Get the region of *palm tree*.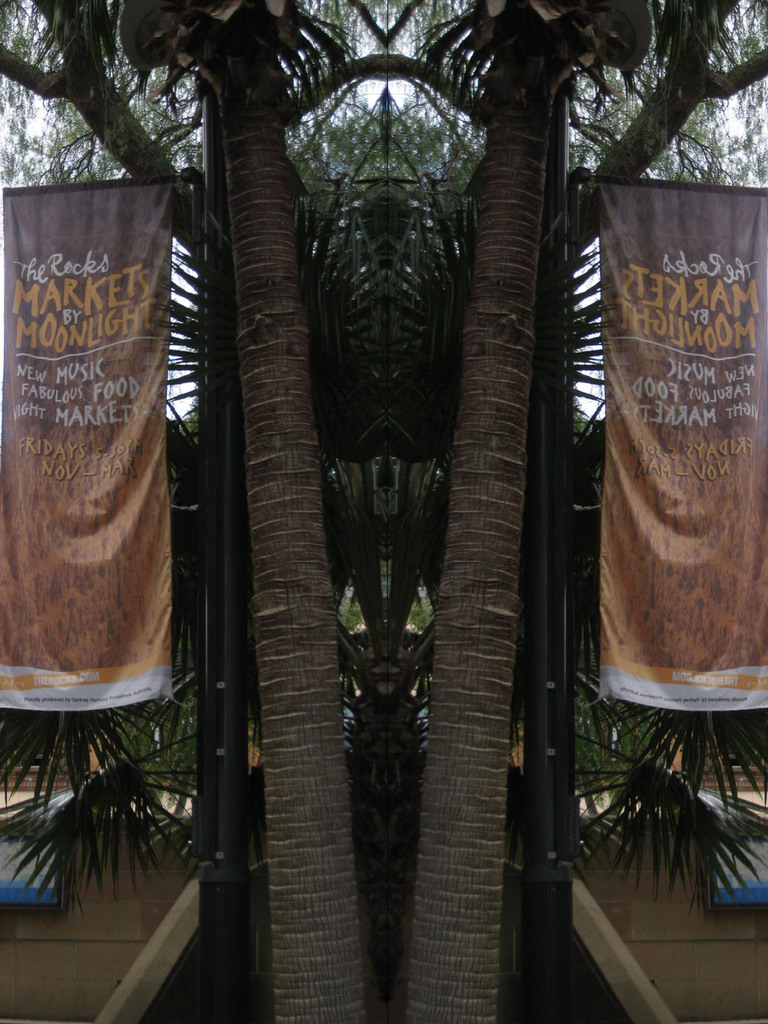
(x1=0, y1=159, x2=404, y2=886).
